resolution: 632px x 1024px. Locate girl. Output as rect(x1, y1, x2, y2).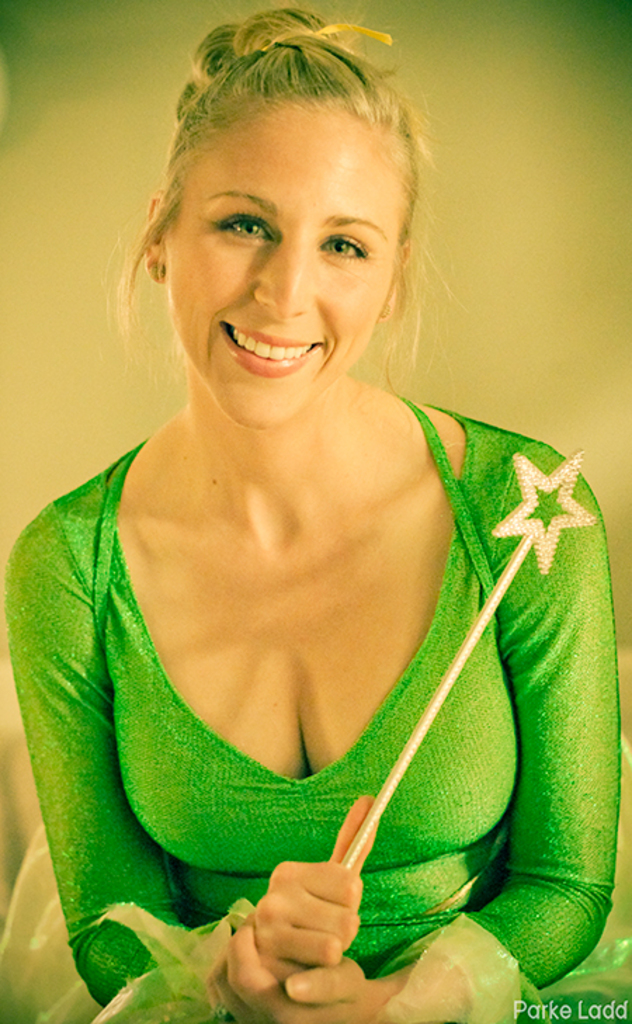
rect(4, 11, 622, 1023).
